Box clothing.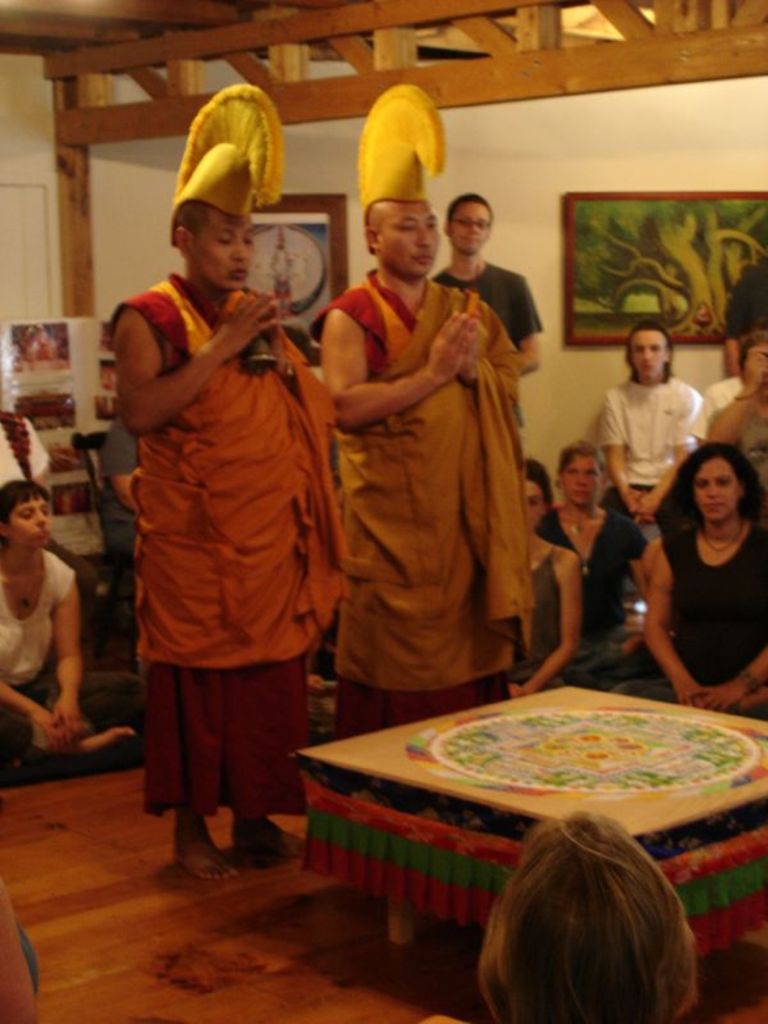
bbox=(438, 265, 544, 349).
